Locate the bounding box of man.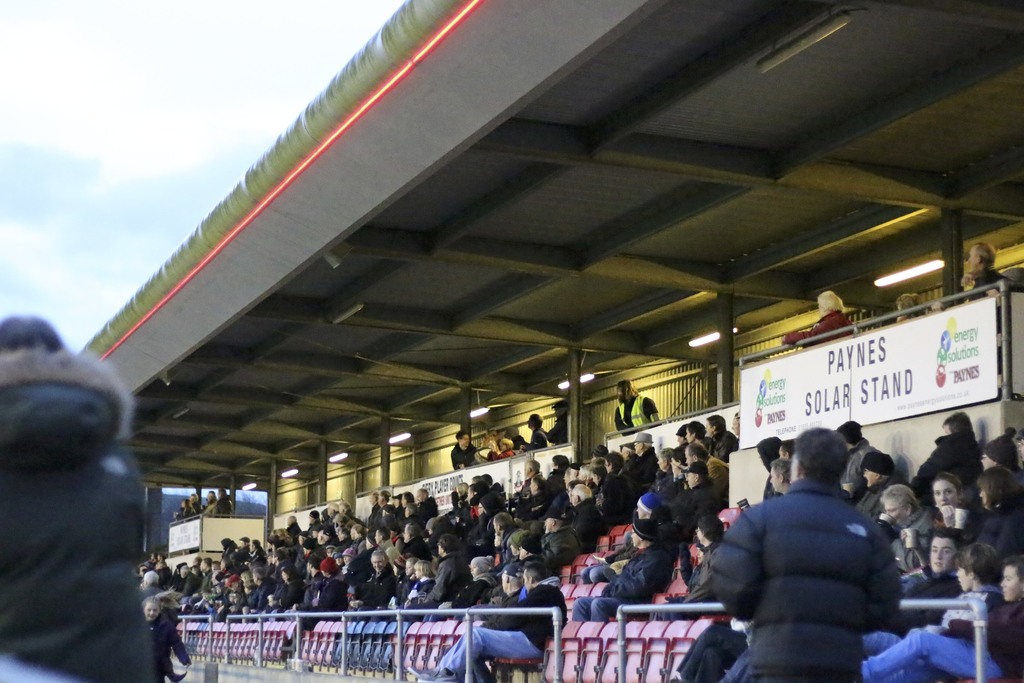
Bounding box: bbox=(570, 519, 670, 621).
